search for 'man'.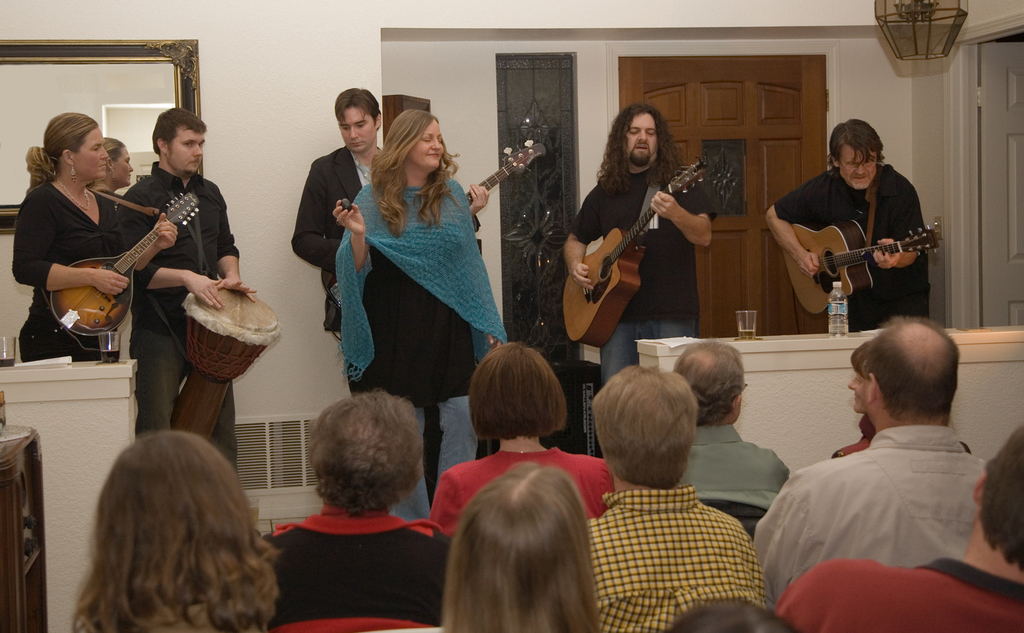
Found at box(117, 103, 258, 477).
